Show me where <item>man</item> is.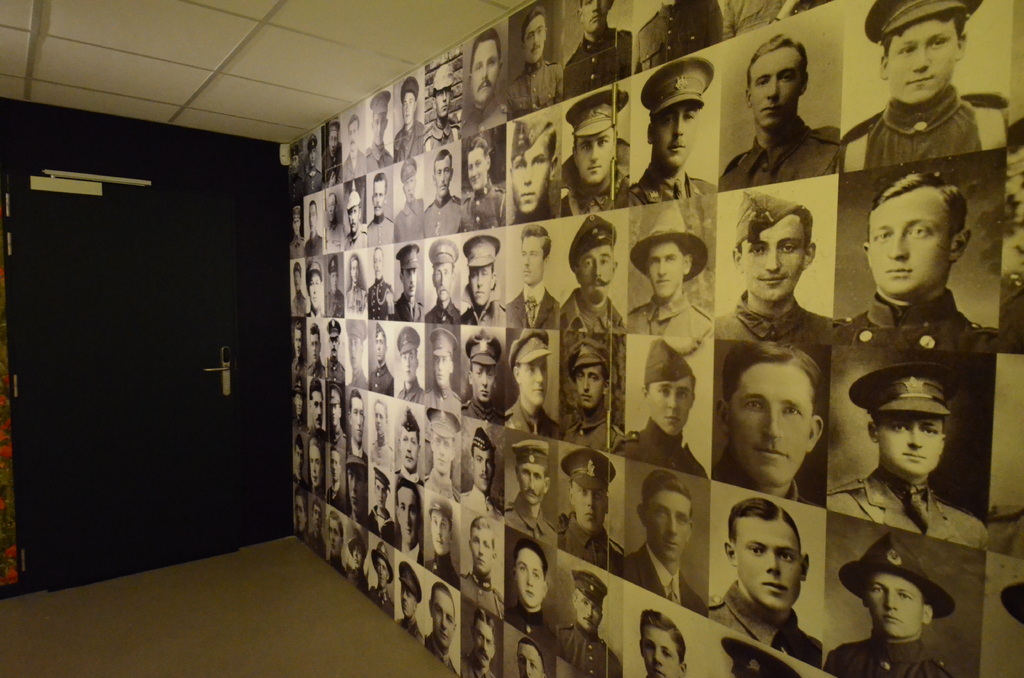
<item>man</item> is at bbox=[509, 115, 561, 232].
